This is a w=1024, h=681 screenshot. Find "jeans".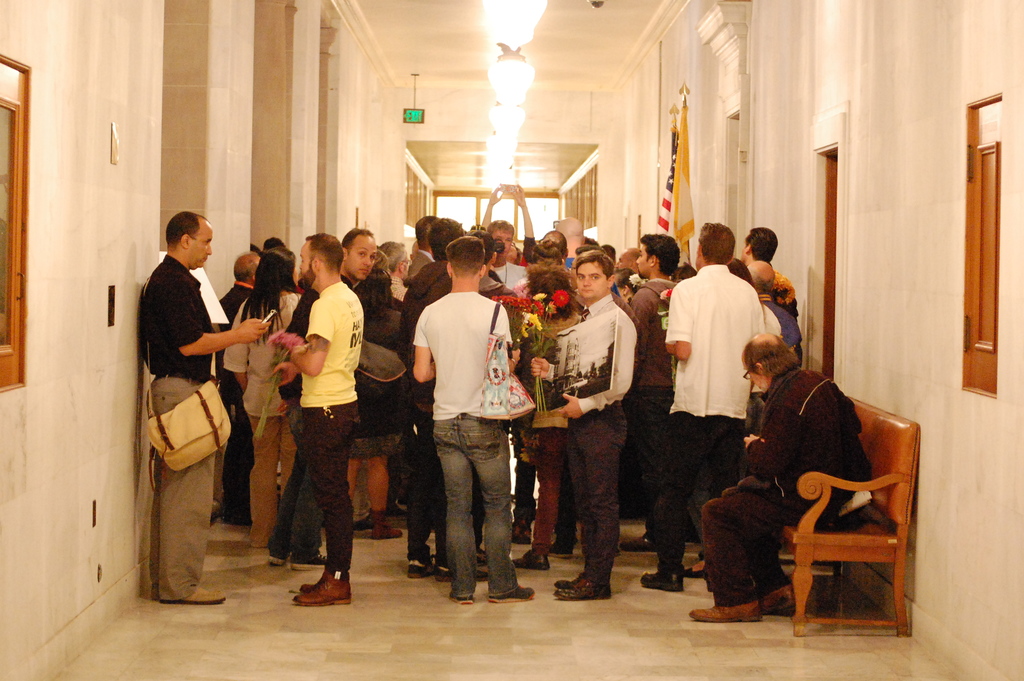
Bounding box: x1=566 y1=413 x2=627 y2=592.
